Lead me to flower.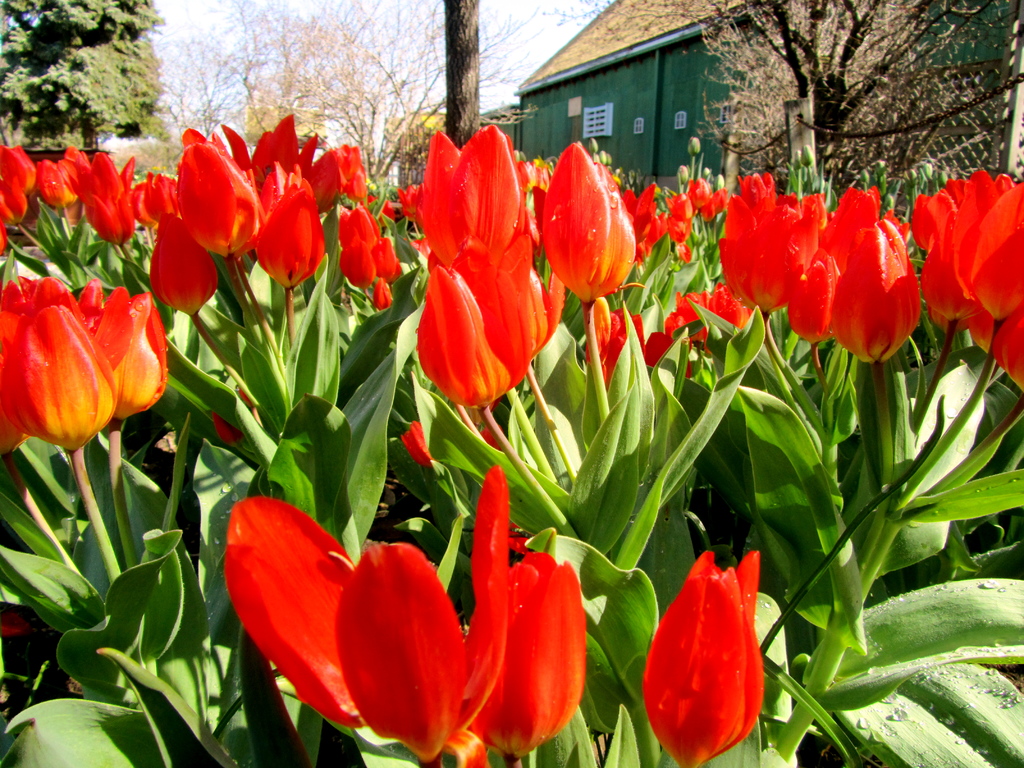
Lead to {"left": 86, "top": 284, "right": 170, "bottom": 420}.
